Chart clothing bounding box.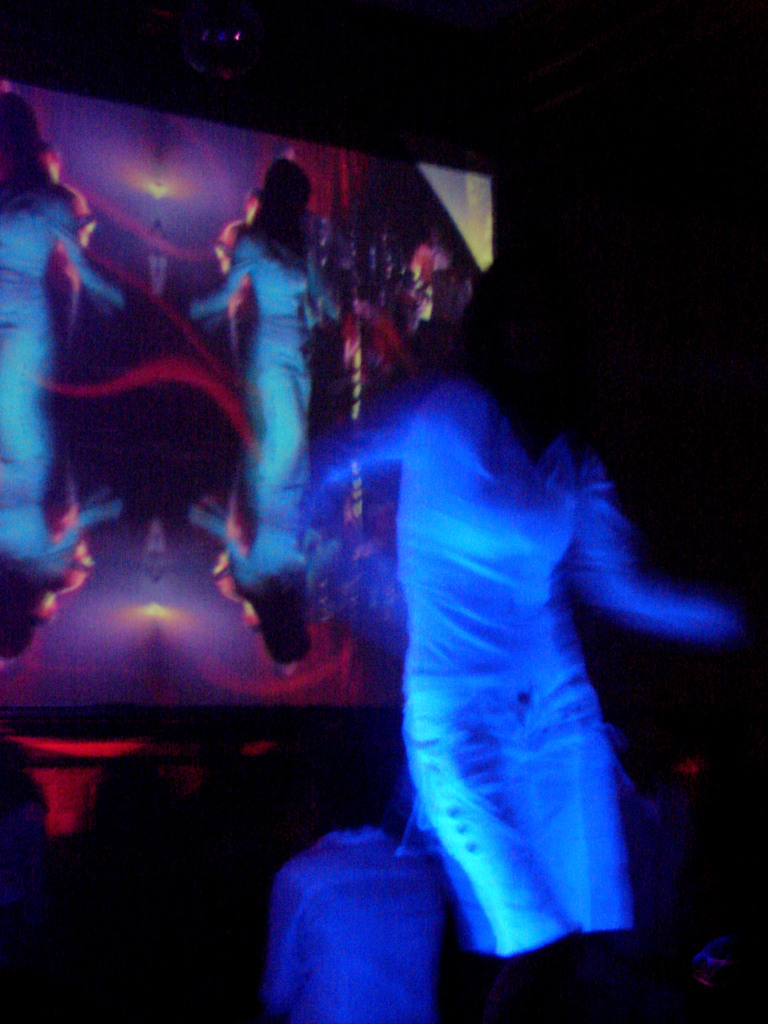
Charted: region(0, 190, 115, 507).
